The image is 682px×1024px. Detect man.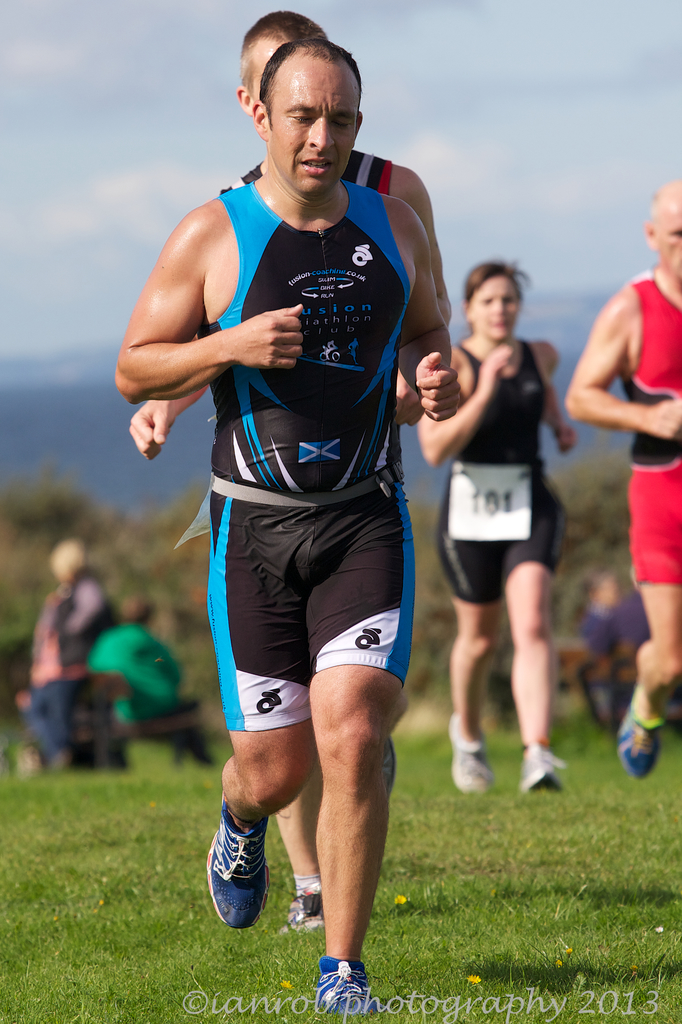
Detection: locate(111, 37, 458, 1012).
